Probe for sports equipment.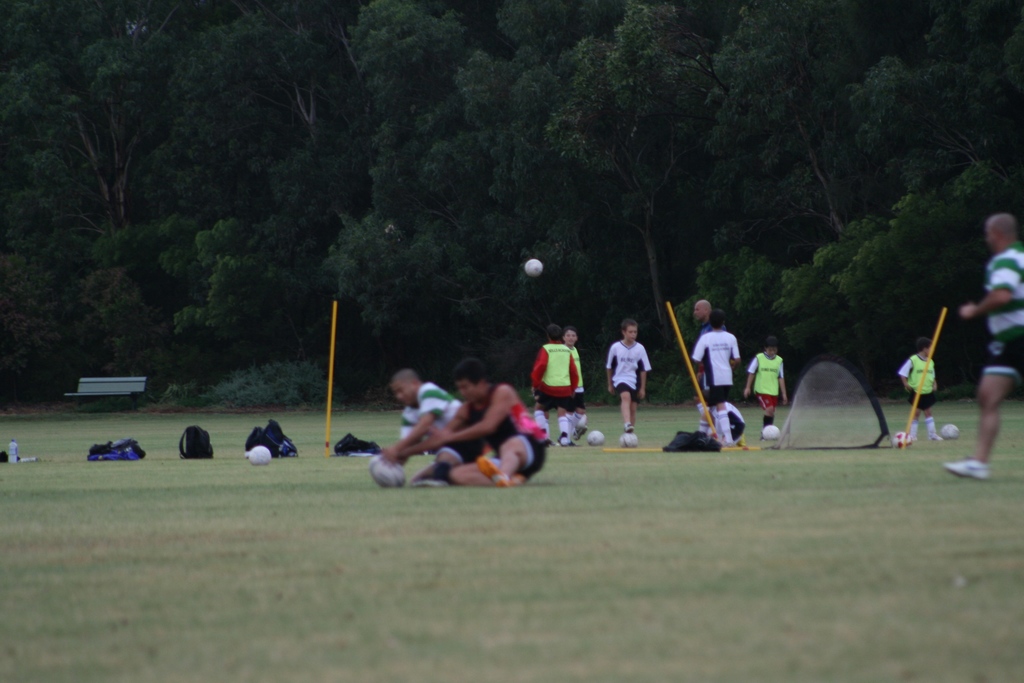
Probe result: x1=362, y1=450, x2=408, y2=490.
